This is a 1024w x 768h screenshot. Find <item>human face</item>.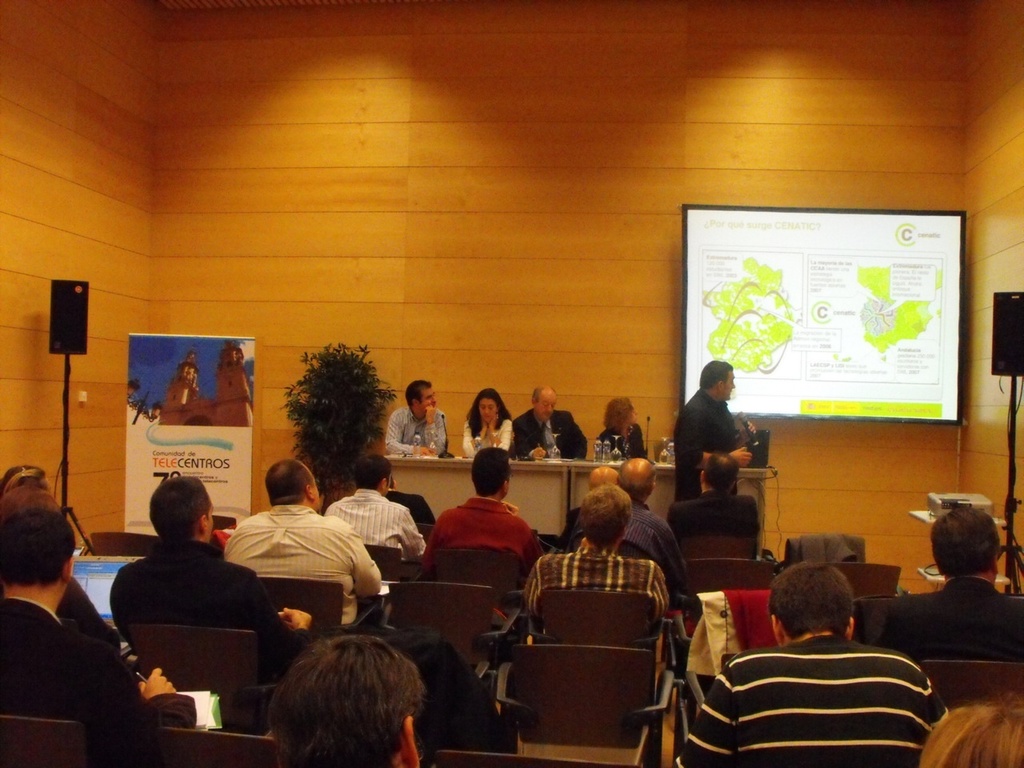
Bounding box: (477, 398, 496, 425).
